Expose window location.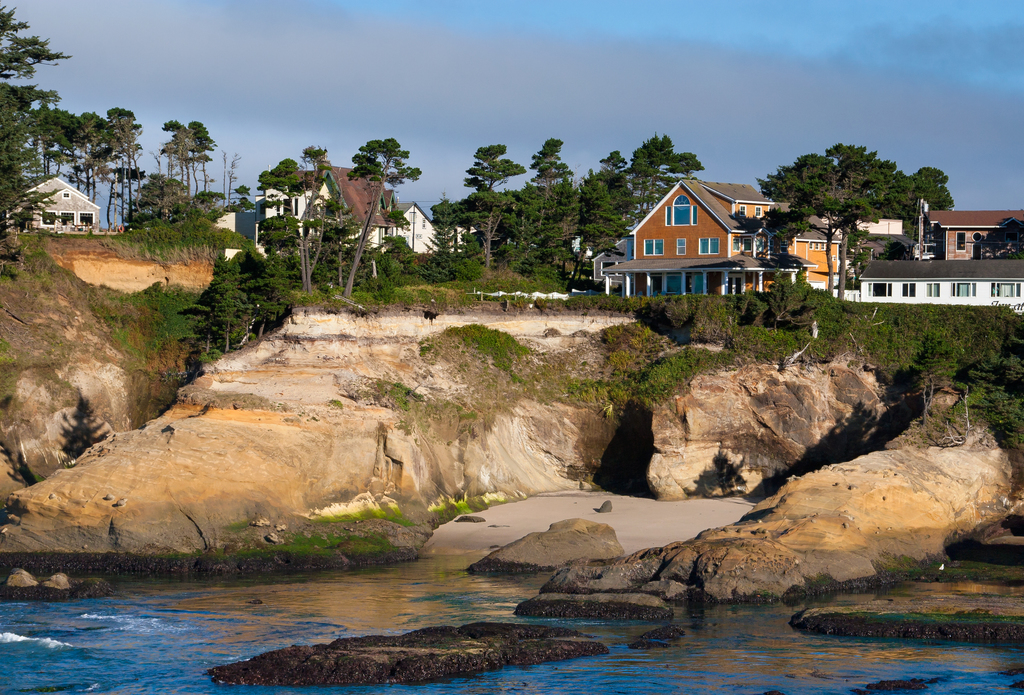
Exposed at 425/218/426/227.
